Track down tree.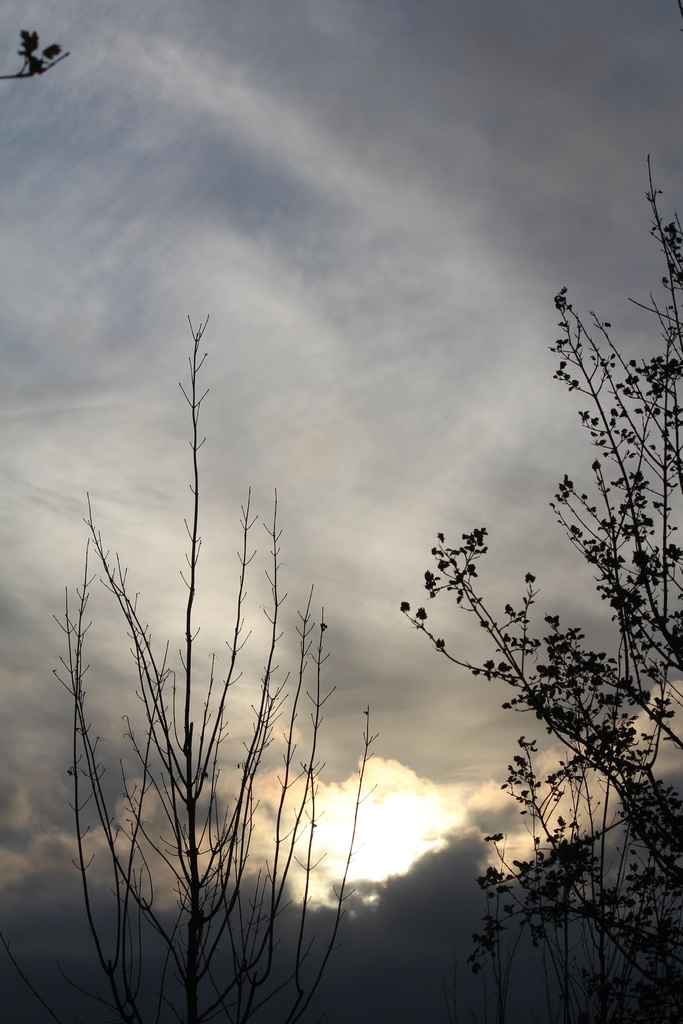
Tracked to 48 308 379 1023.
